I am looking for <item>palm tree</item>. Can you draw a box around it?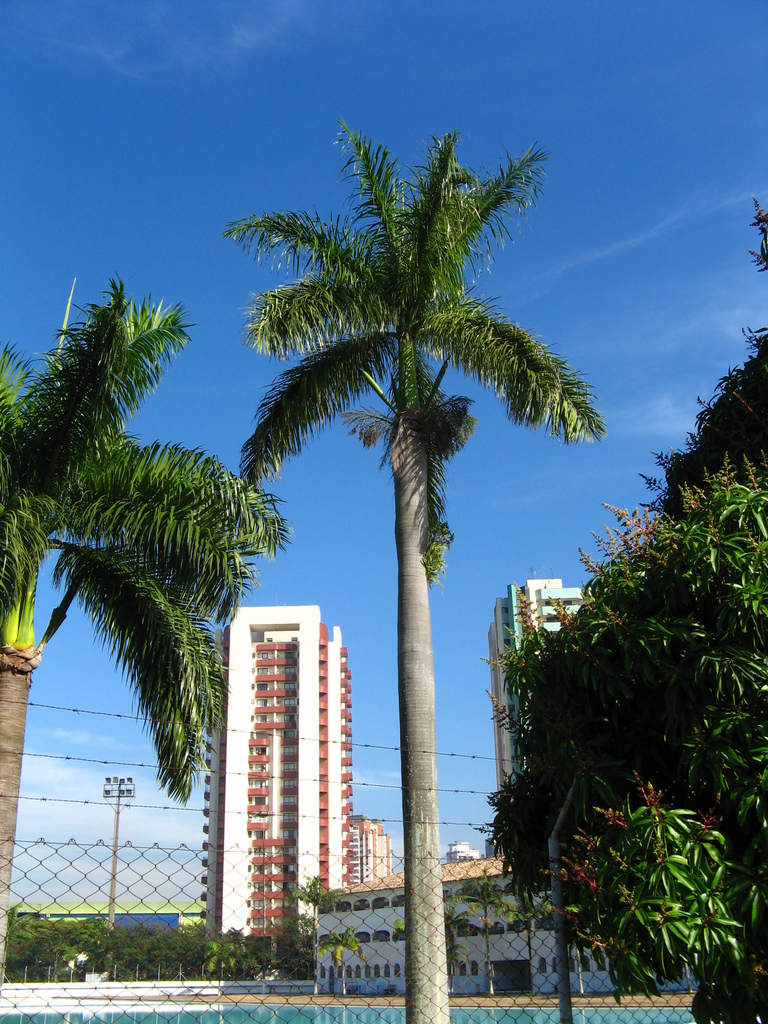
Sure, the bounding box is x1=235, y1=113, x2=627, y2=1023.
